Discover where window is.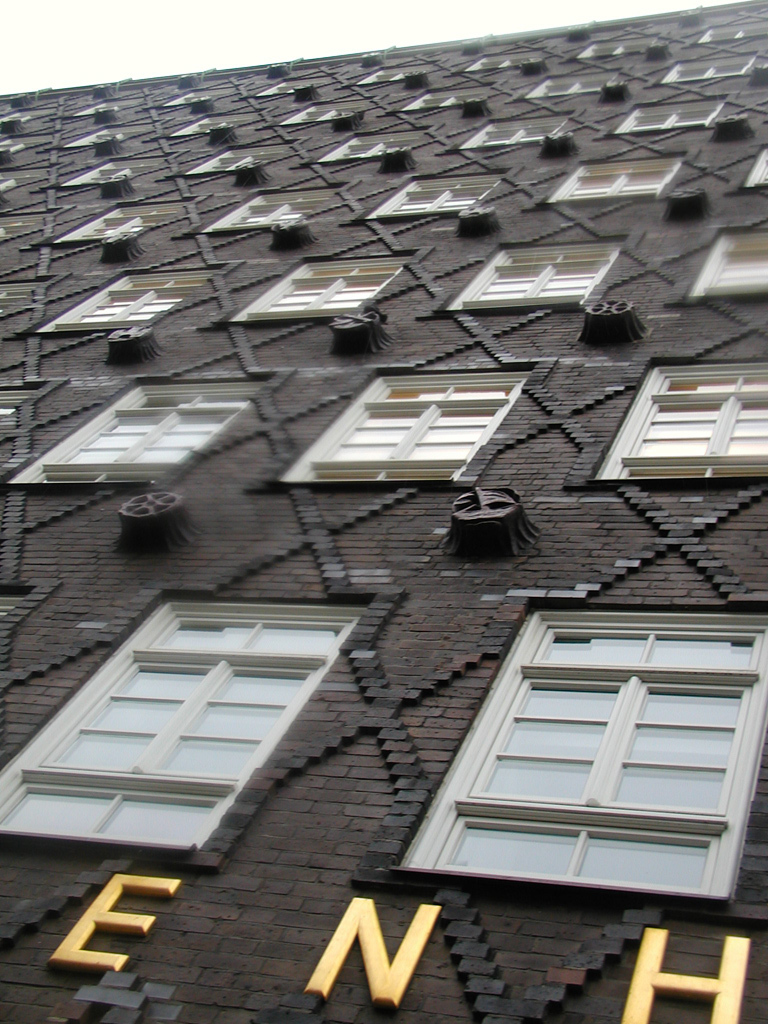
Discovered at {"x1": 546, "y1": 154, "x2": 699, "y2": 200}.
